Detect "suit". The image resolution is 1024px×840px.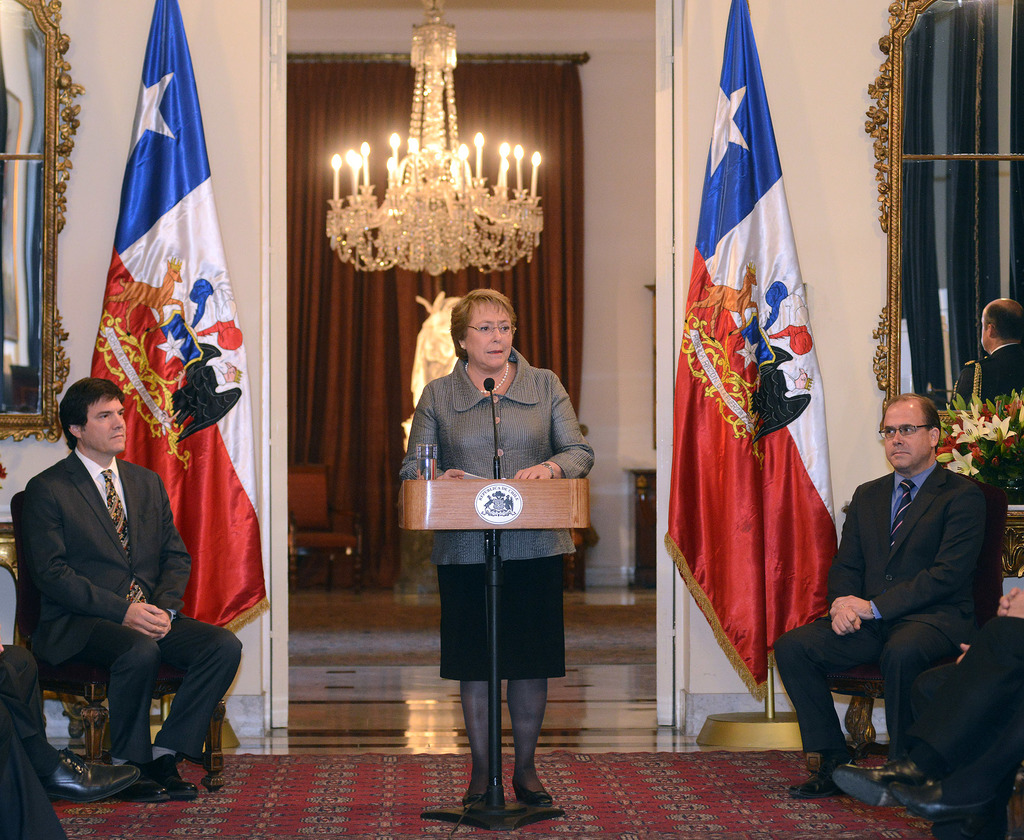
x1=767 y1=464 x2=998 y2=759.
